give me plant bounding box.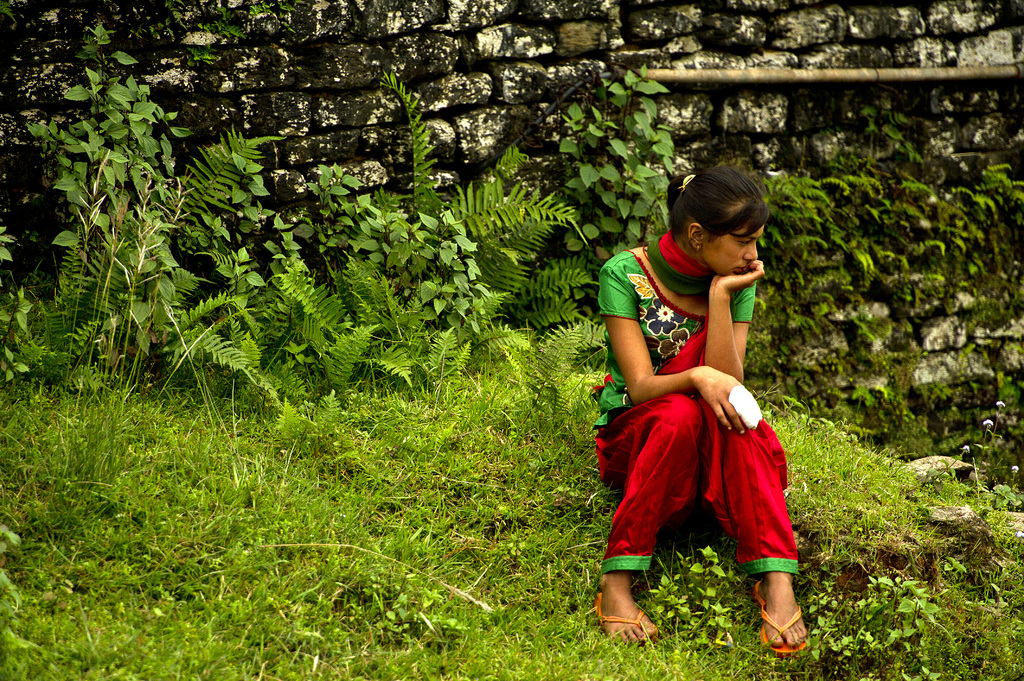
<box>25,37,282,481</box>.
